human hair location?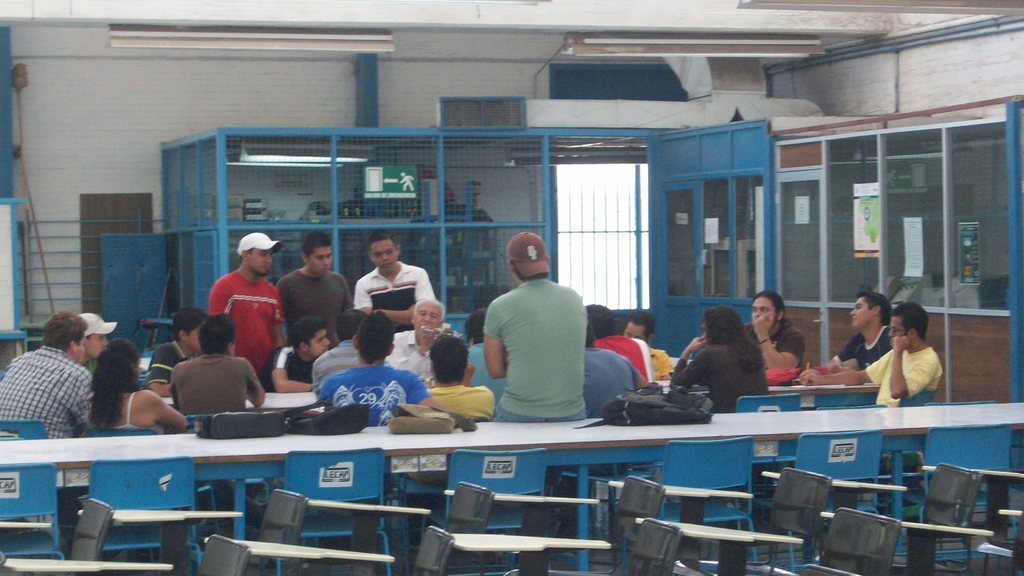
<bbox>289, 314, 323, 356</bbox>
